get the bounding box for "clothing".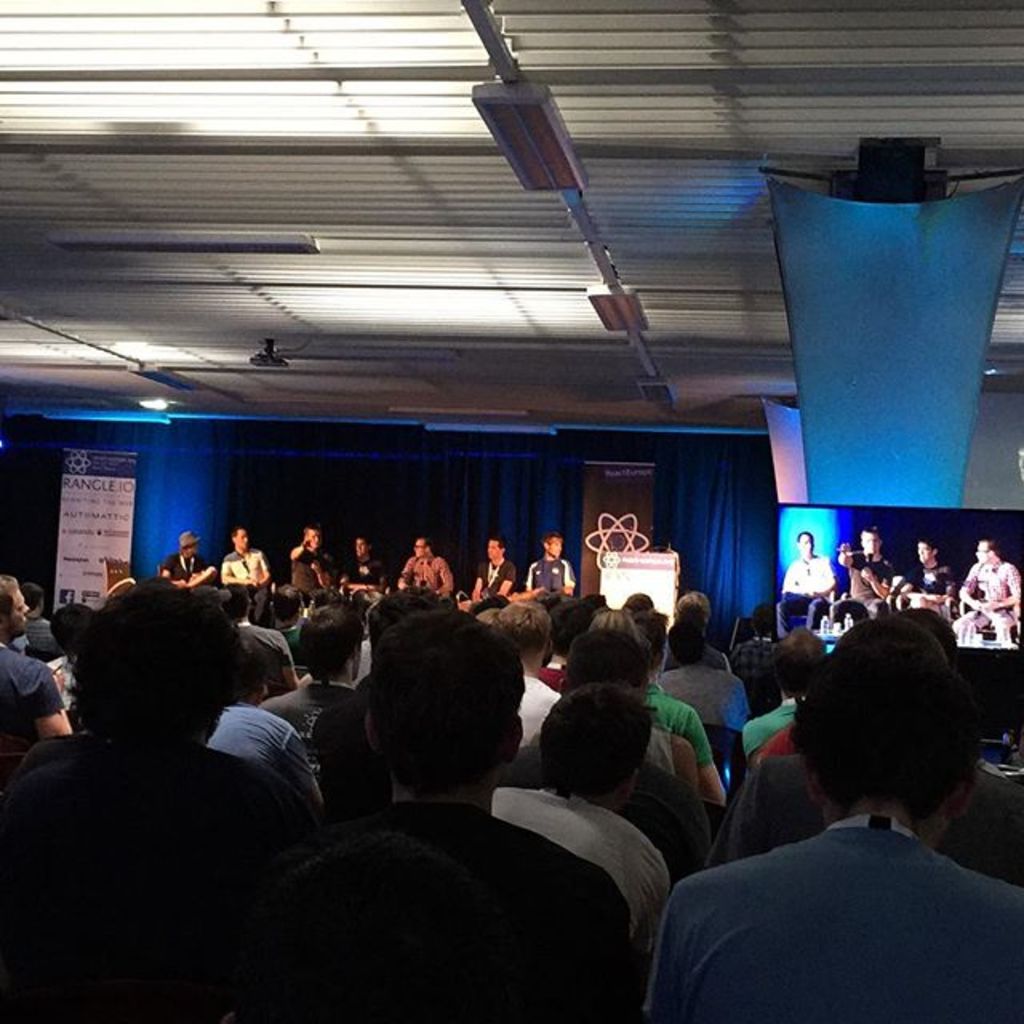
(left=277, top=616, right=309, bottom=651).
